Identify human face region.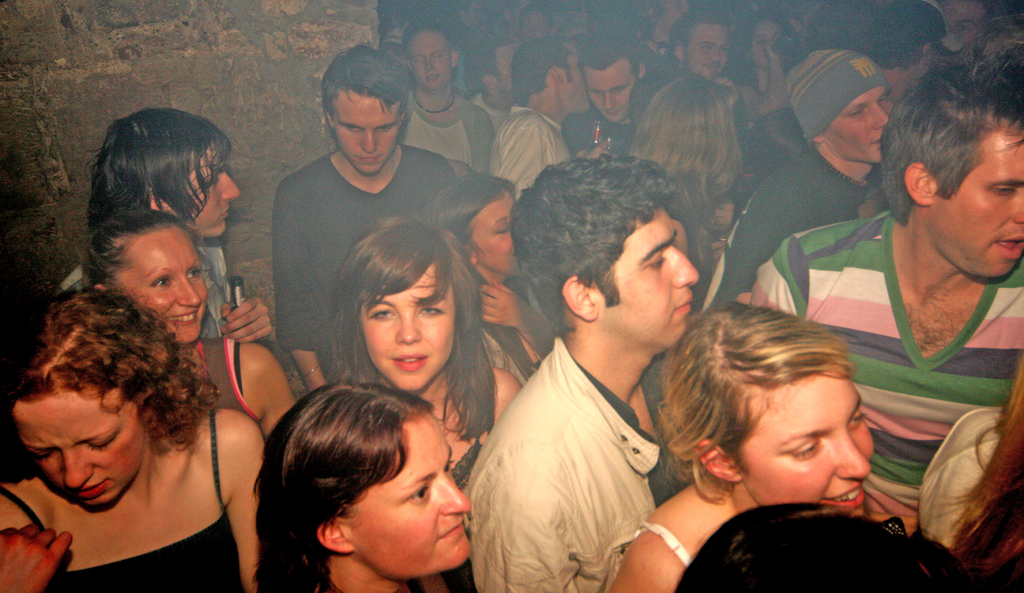
Region: [524,8,547,39].
